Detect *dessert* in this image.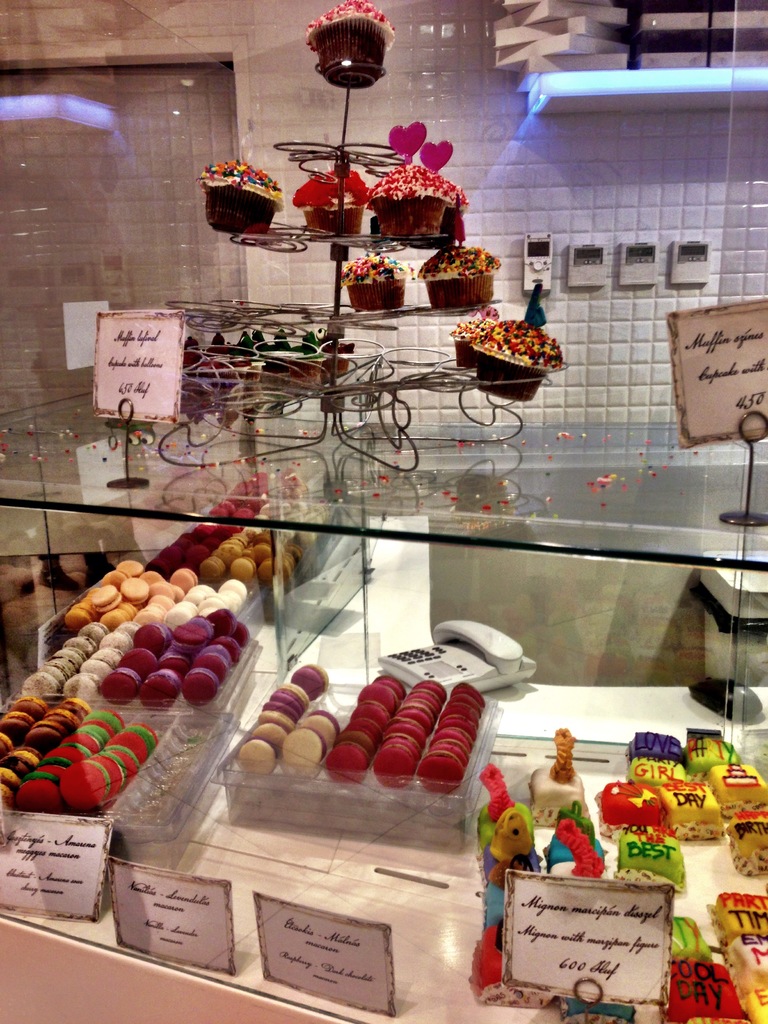
Detection: [294,168,362,227].
